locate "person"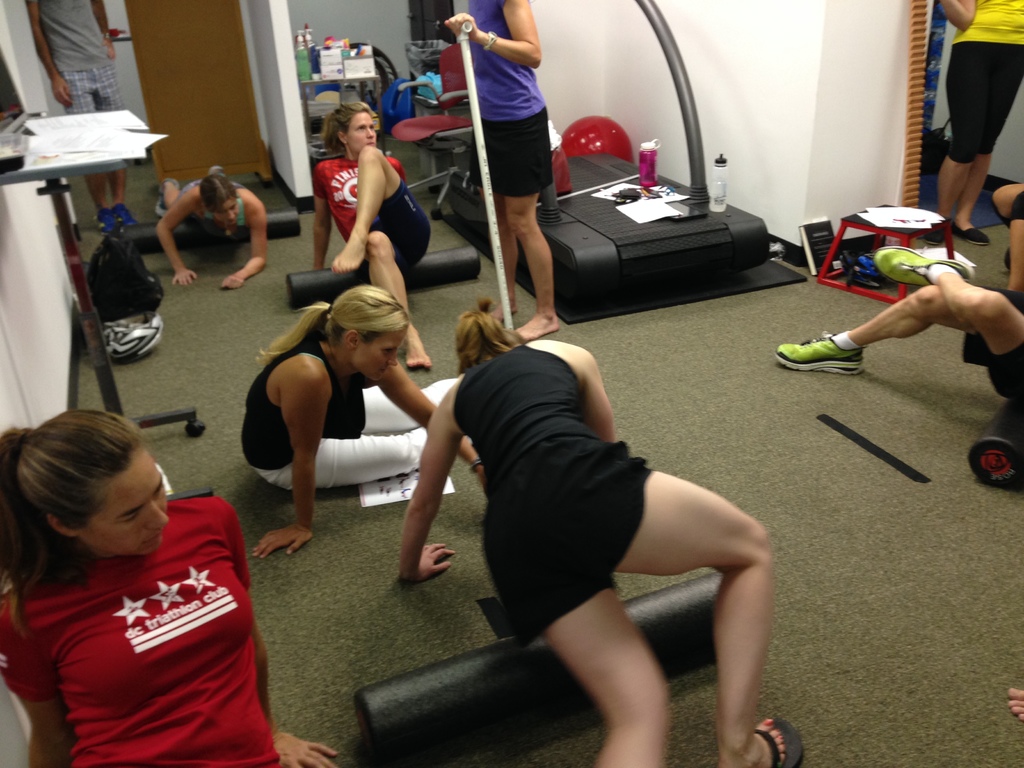
BBox(313, 95, 447, 378)
